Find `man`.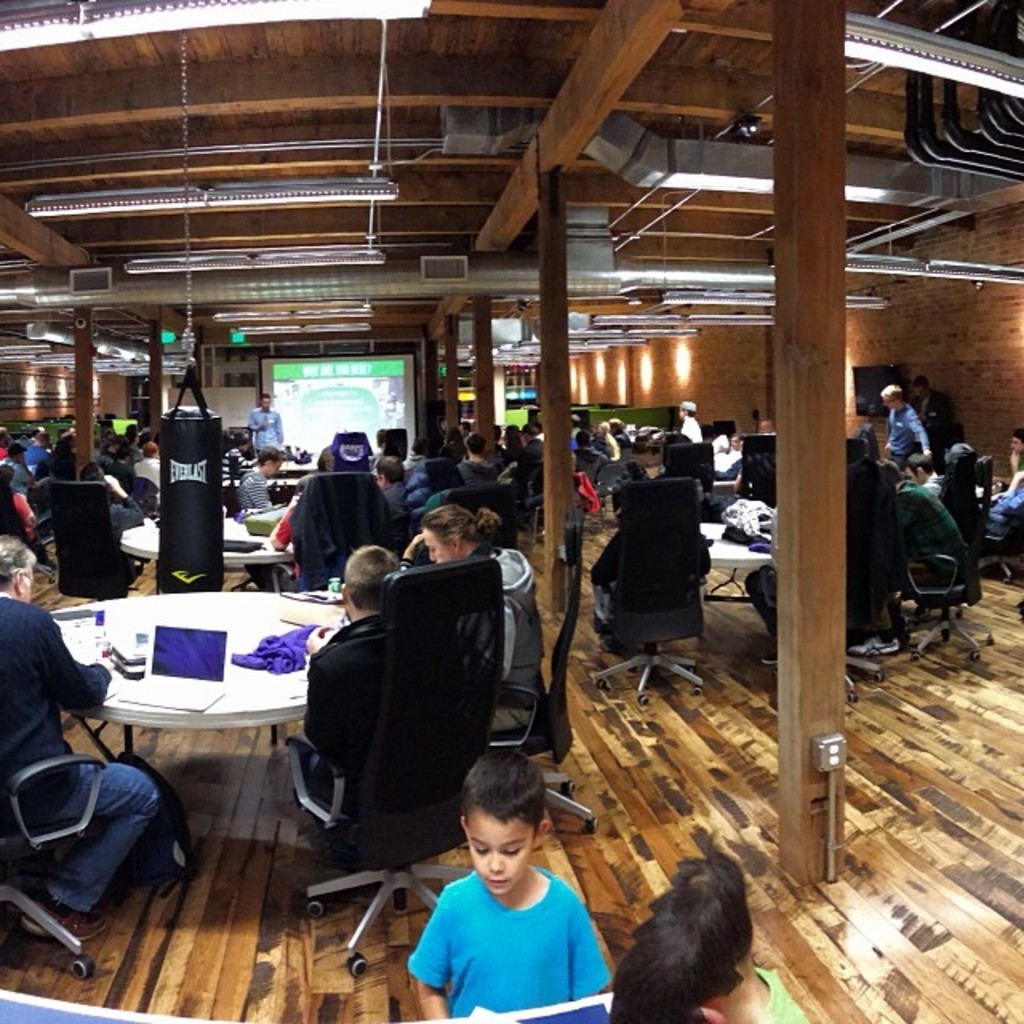
x1=1003 y1=432 x2=1022 y2=488.
